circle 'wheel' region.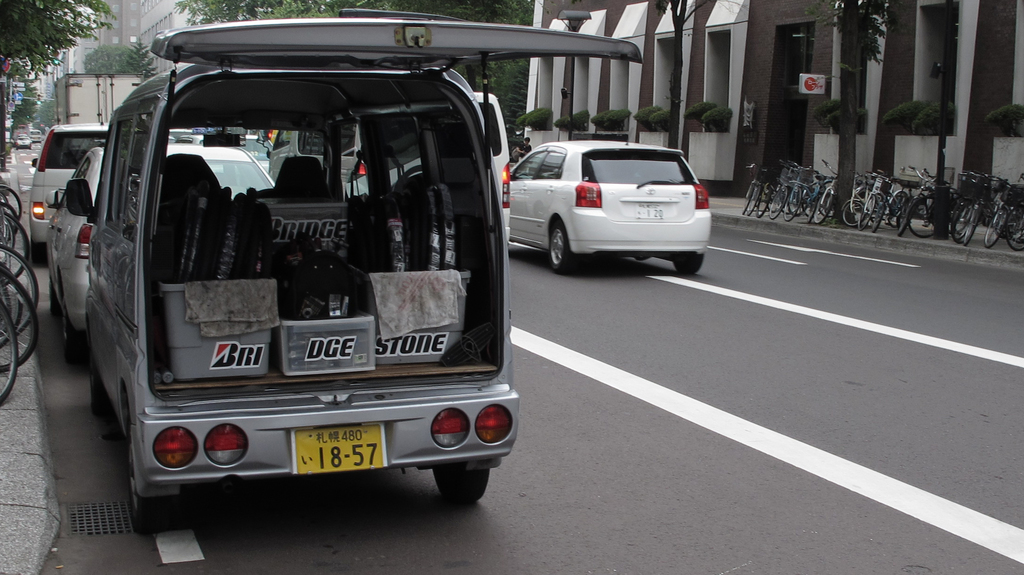
Region: box(671, 250, 705, 280).
